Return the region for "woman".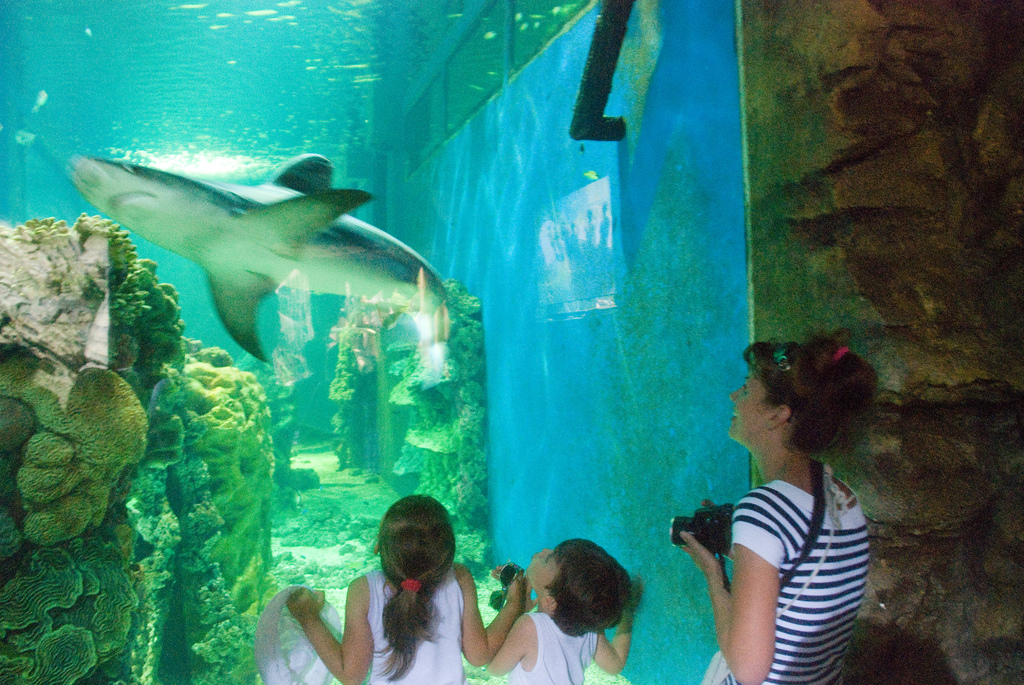
BBox(671, 337, 898, 677).
